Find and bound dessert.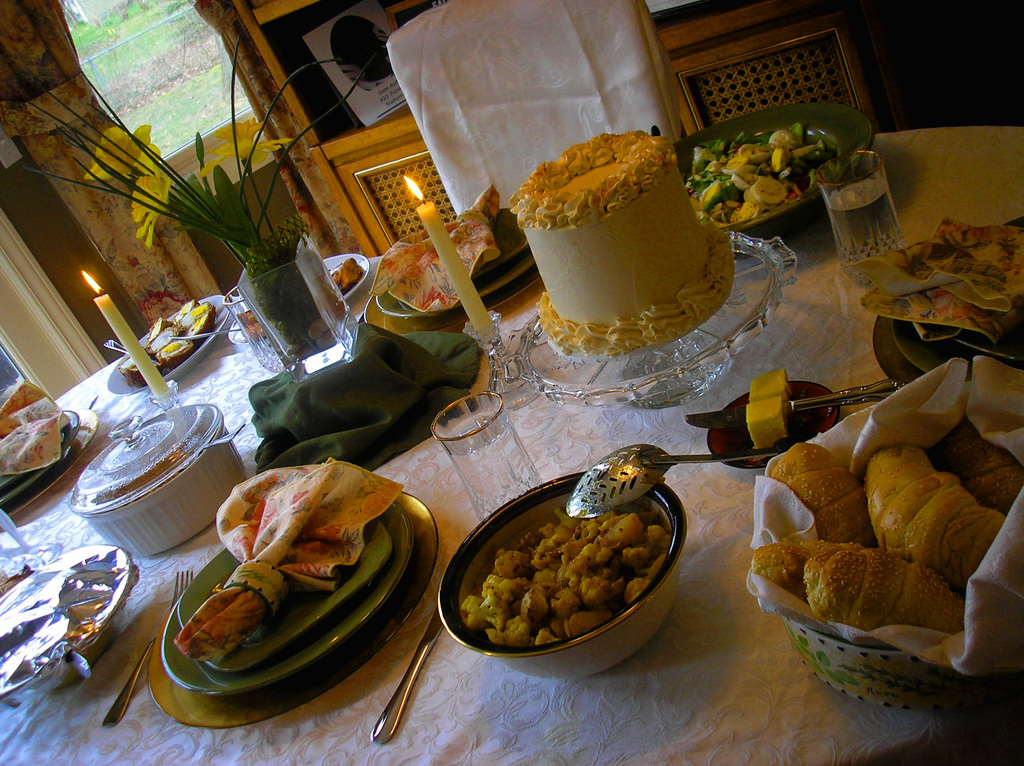
Bound: 170 338 195 362.
